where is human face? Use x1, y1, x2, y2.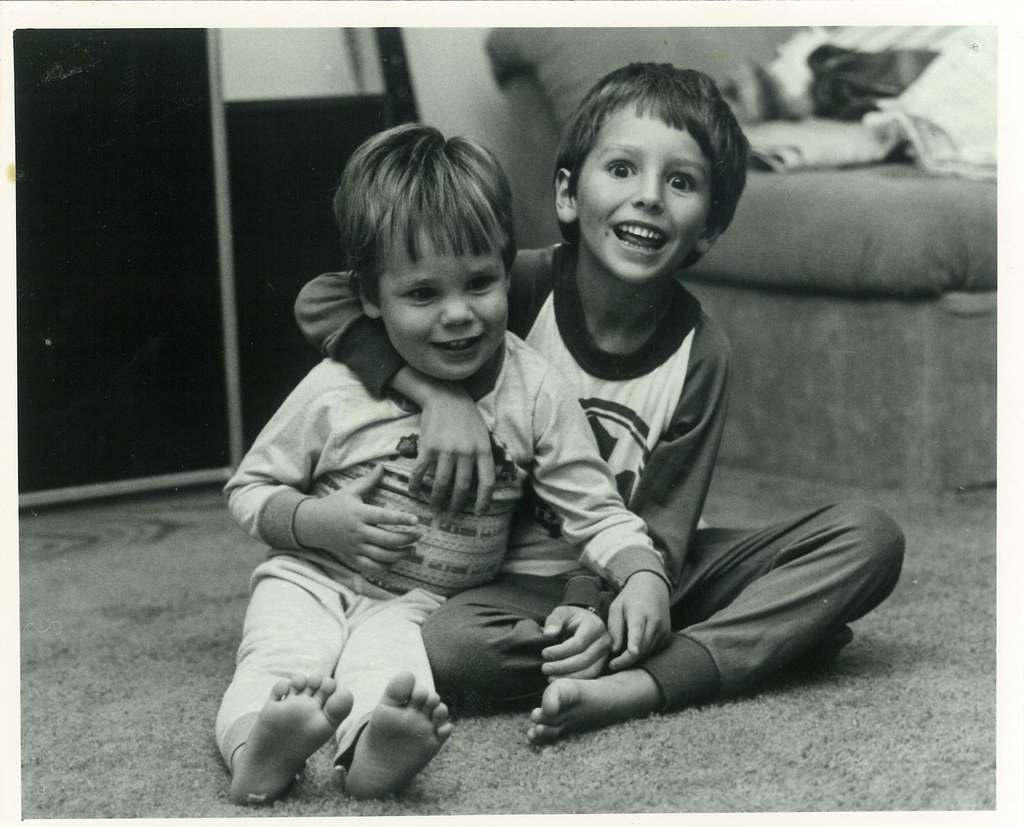
374, 223, 506, 379.
